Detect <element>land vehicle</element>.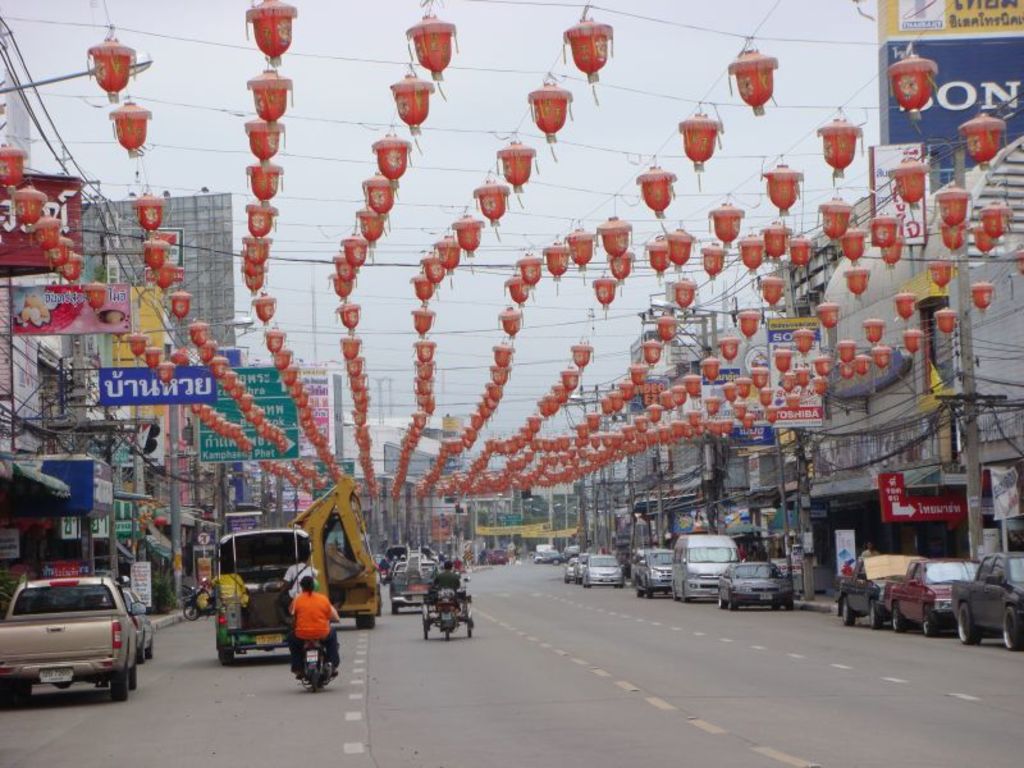
Detected at 580, 550, 627, 591.
